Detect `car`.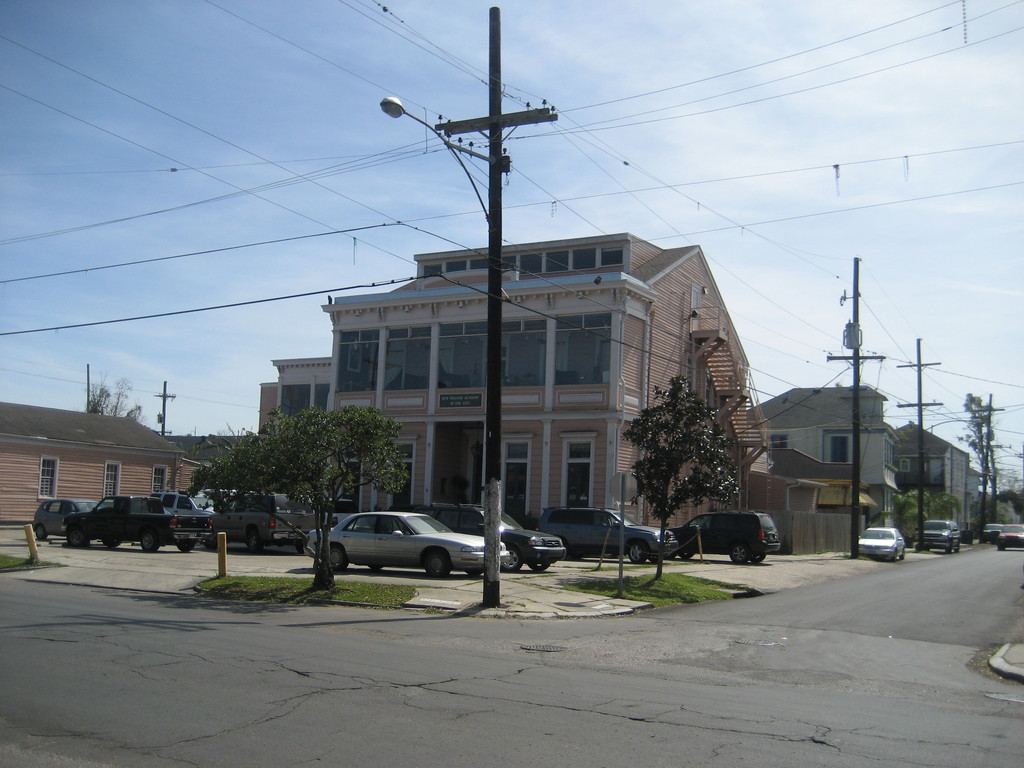
Detected at Rect(428, 504, 568, 575).
